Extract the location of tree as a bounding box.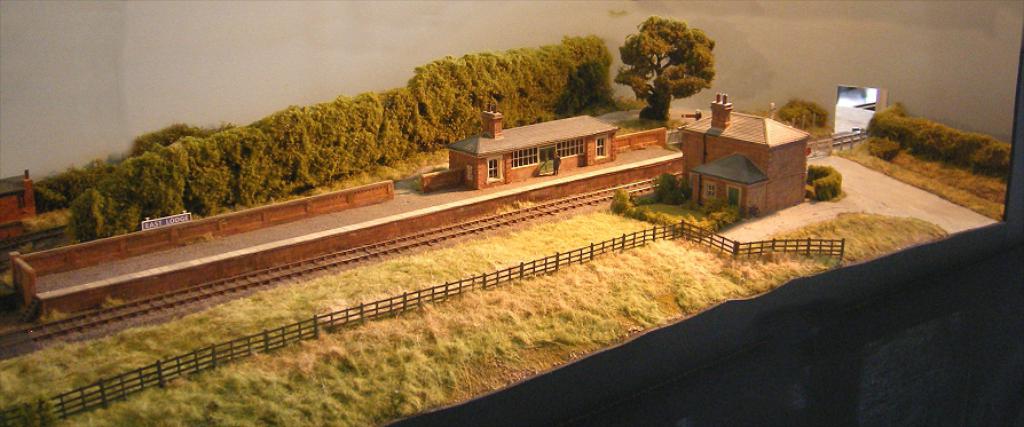
x1=613 y1=11 x2=720 y2=122.
